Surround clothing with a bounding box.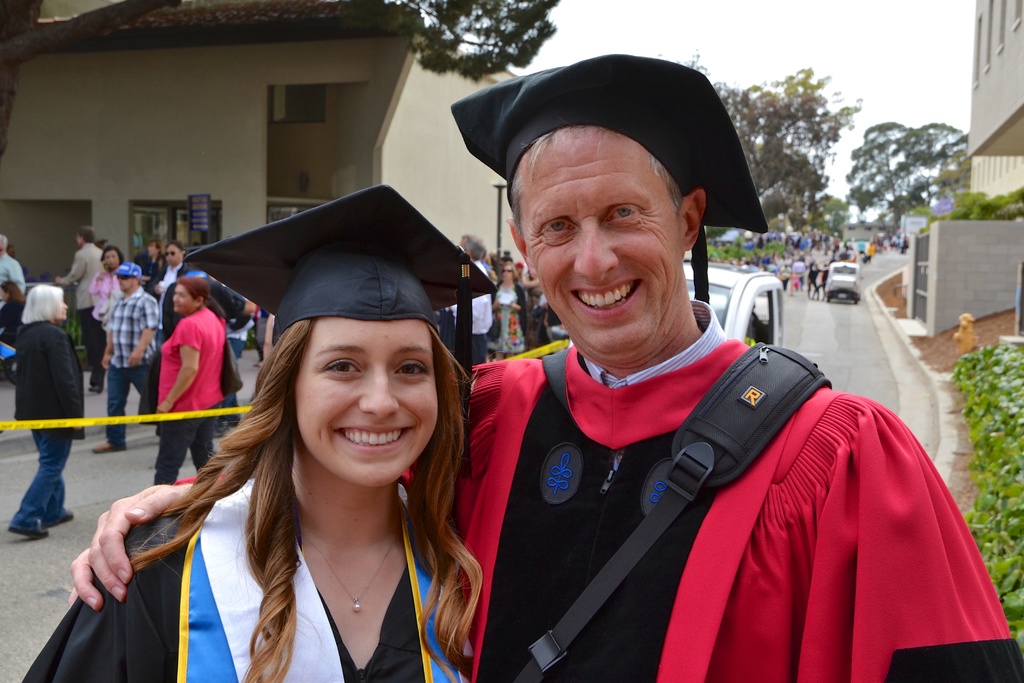
pyautogui.locateOnScreen(21, 479, 466, 682).
